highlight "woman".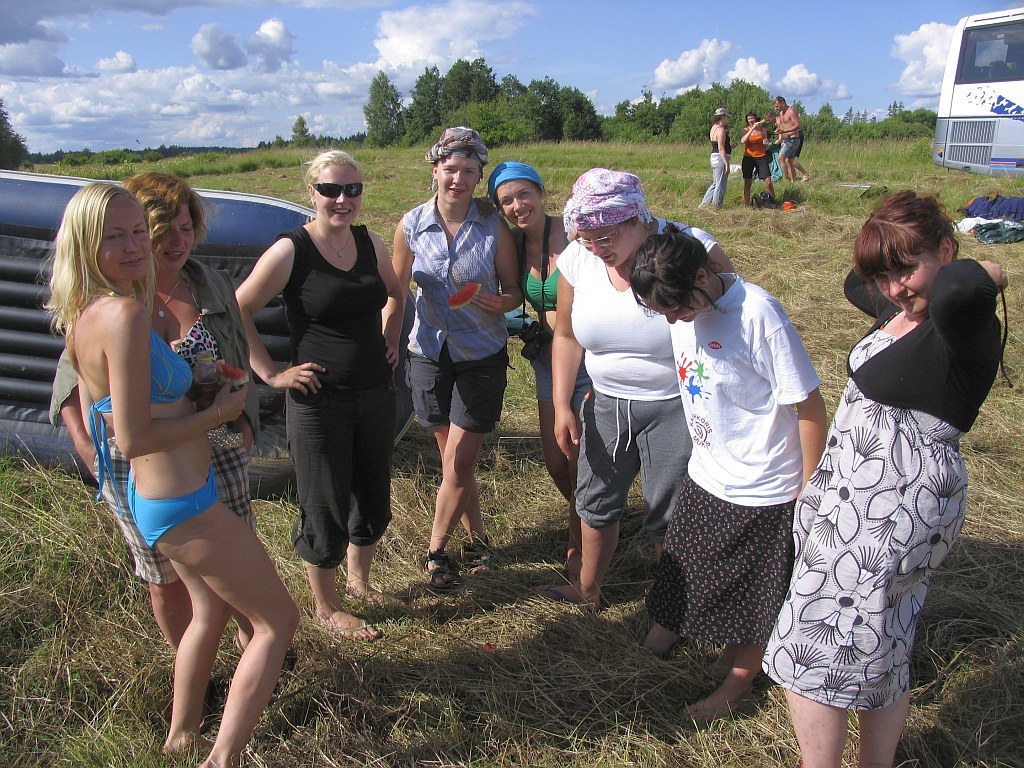
Highlighted region: (43,181,300,767).
